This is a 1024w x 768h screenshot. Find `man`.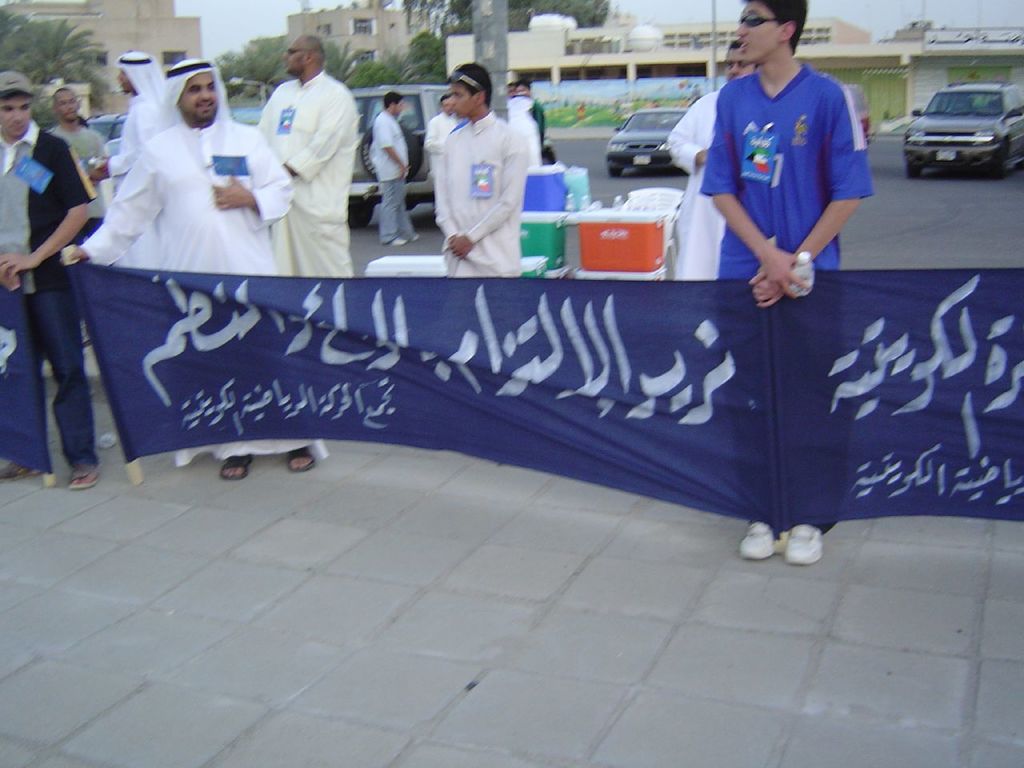
Bounding box: 698/0/874/562.
